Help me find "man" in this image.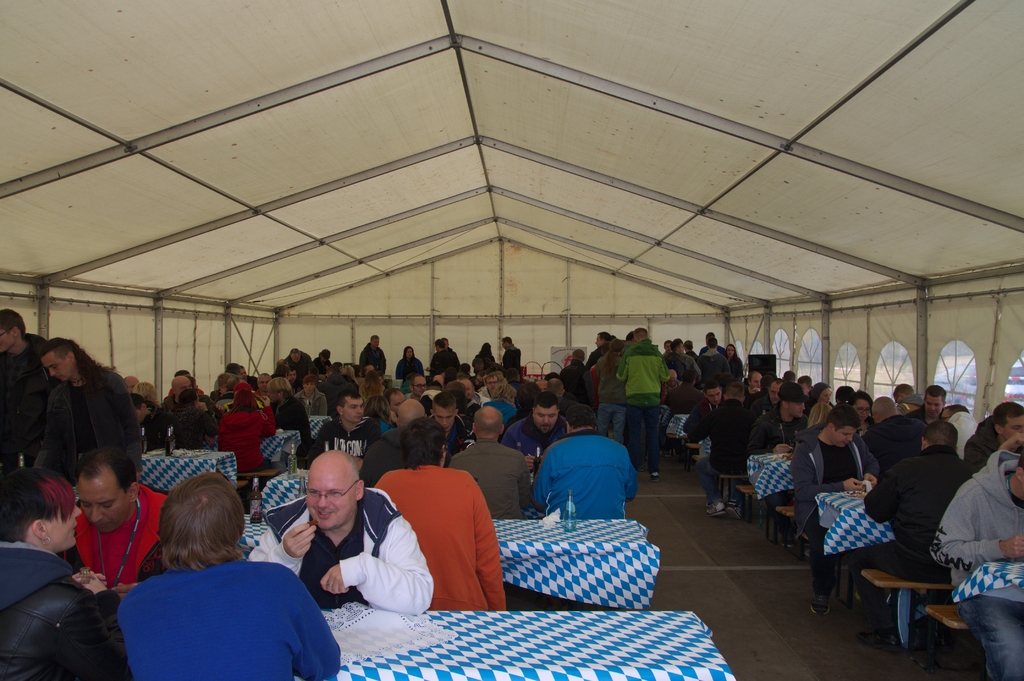
Found it: rect(428, 393, 466, 443).
